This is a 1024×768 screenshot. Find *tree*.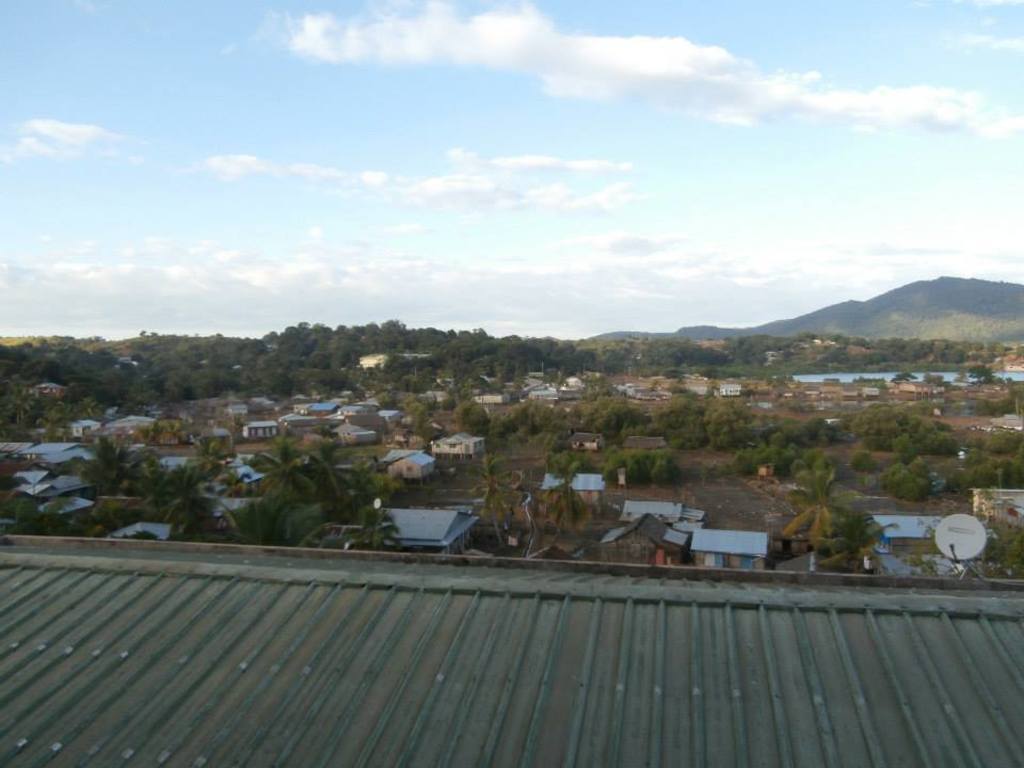
Bounding box: {"left": 546, "top": 446, "right": 583, "bottom": 529}.
